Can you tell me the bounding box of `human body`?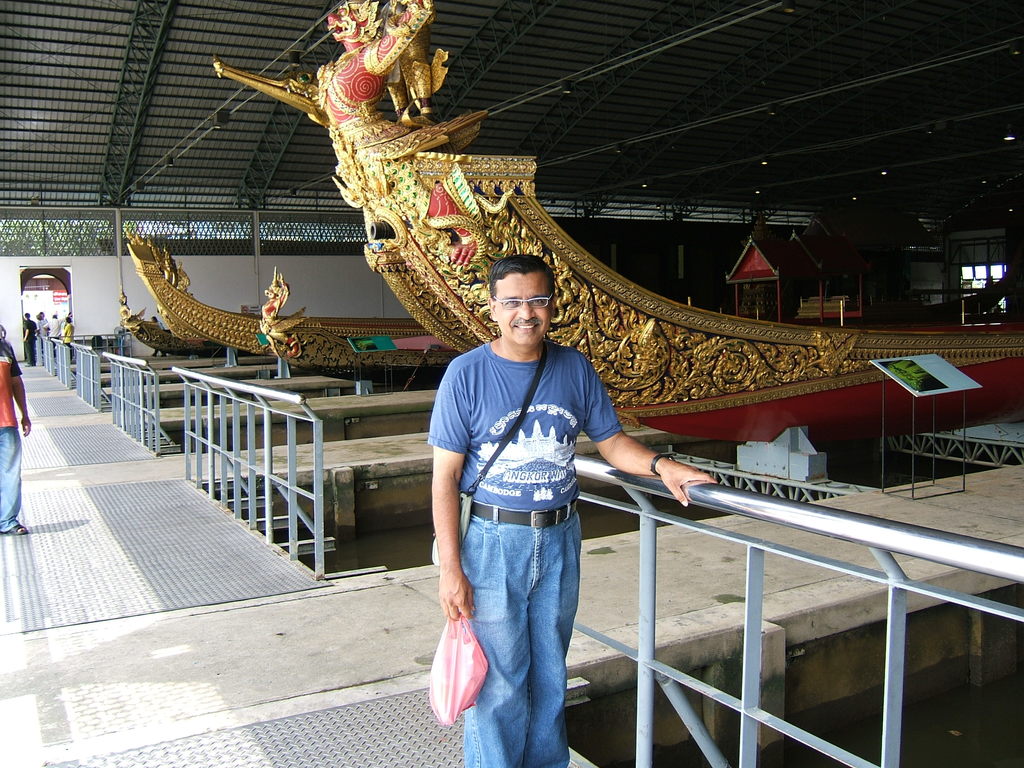
(x1=40, y1=316, x2=67, y2=342).
